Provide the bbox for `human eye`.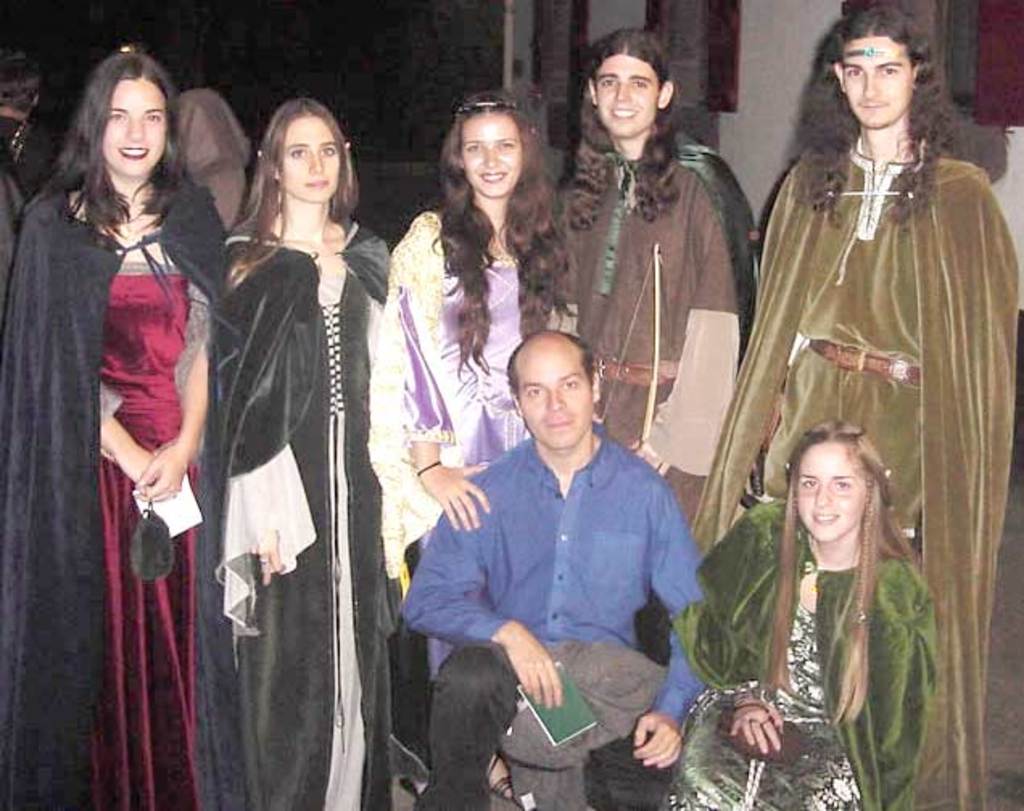
<bbox>824, 478, 852, 492</bbox>.
